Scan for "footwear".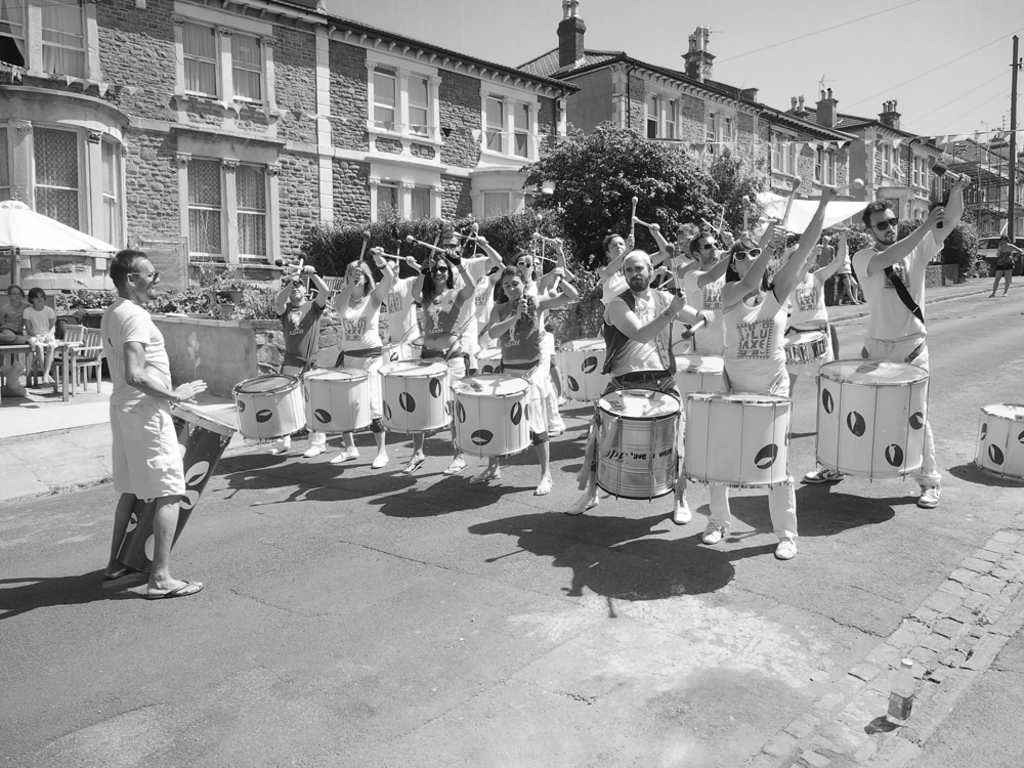
Scan result: bbox=[260, 443, 290, 457].
